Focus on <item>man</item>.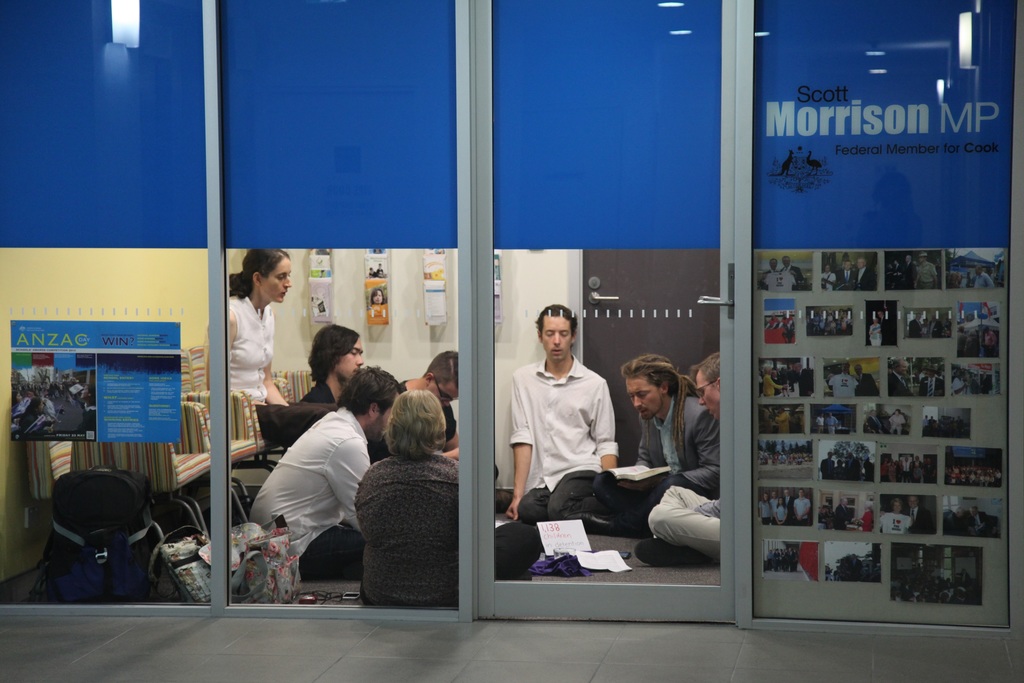
Focused at [left=507, top=308, right=638, bottom=544].
